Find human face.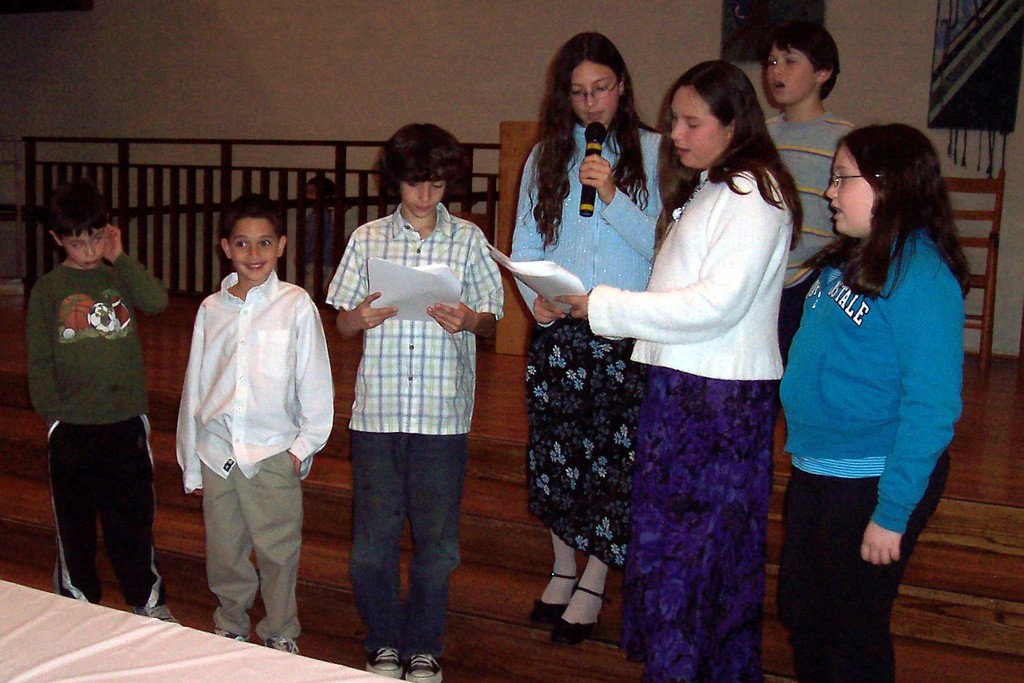
[left=765, top=47, right=816, bottom=105].
